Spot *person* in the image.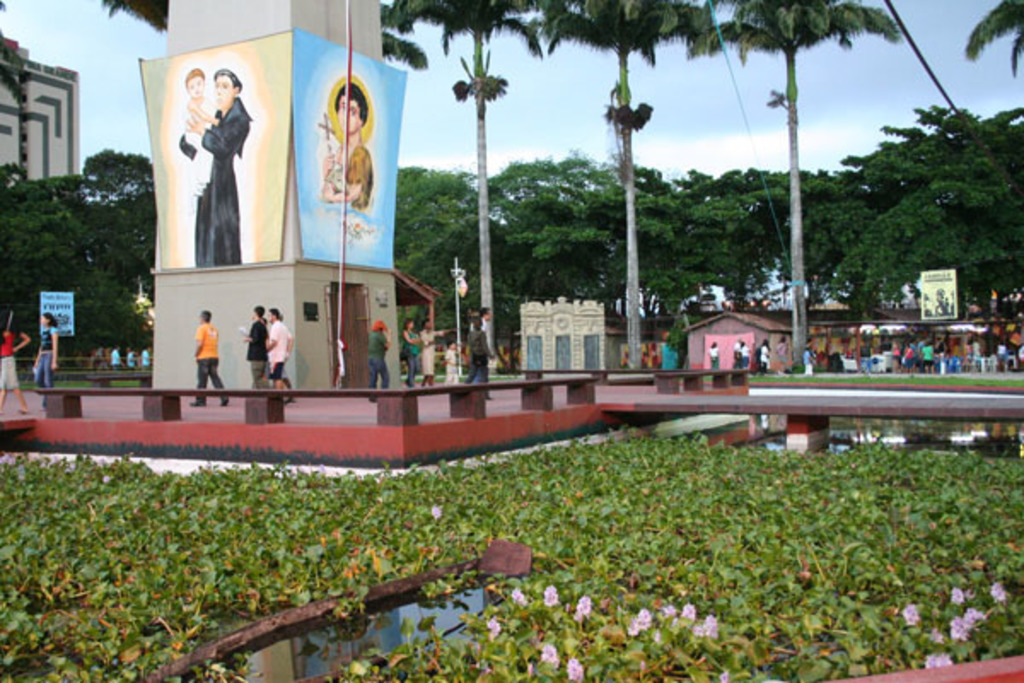
*person* found at bbox=[370, 323, 386, 398].
